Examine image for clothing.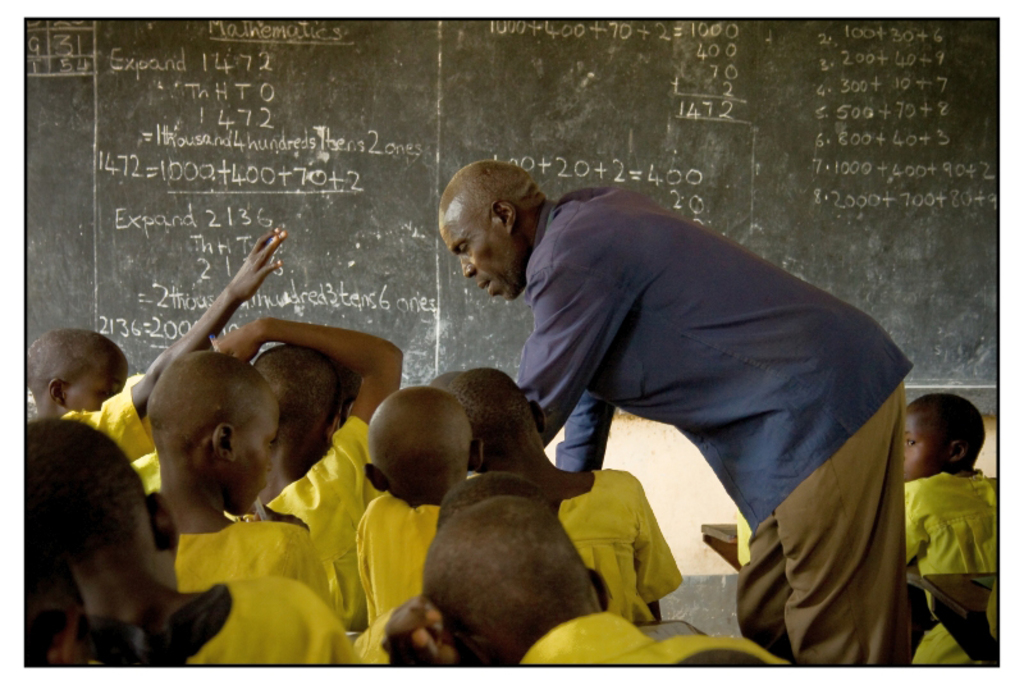
Examination result: bbox=[914, 544, 1020, 661].
